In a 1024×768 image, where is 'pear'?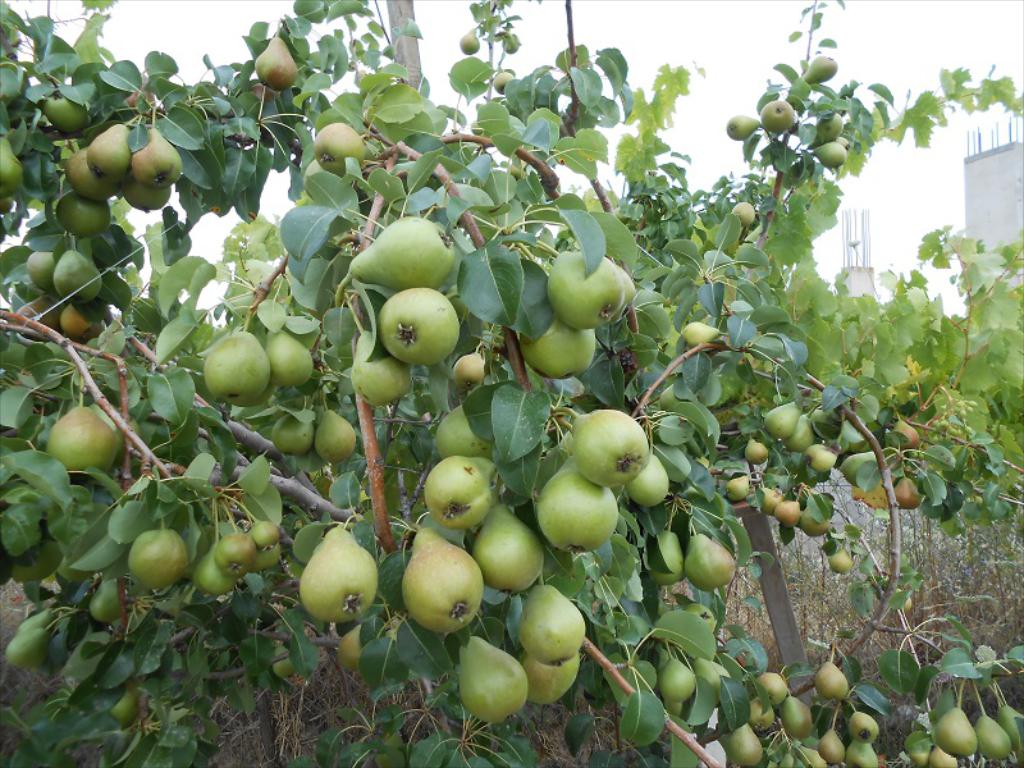
x1=24, y1=251, x2=54, y2=291.
